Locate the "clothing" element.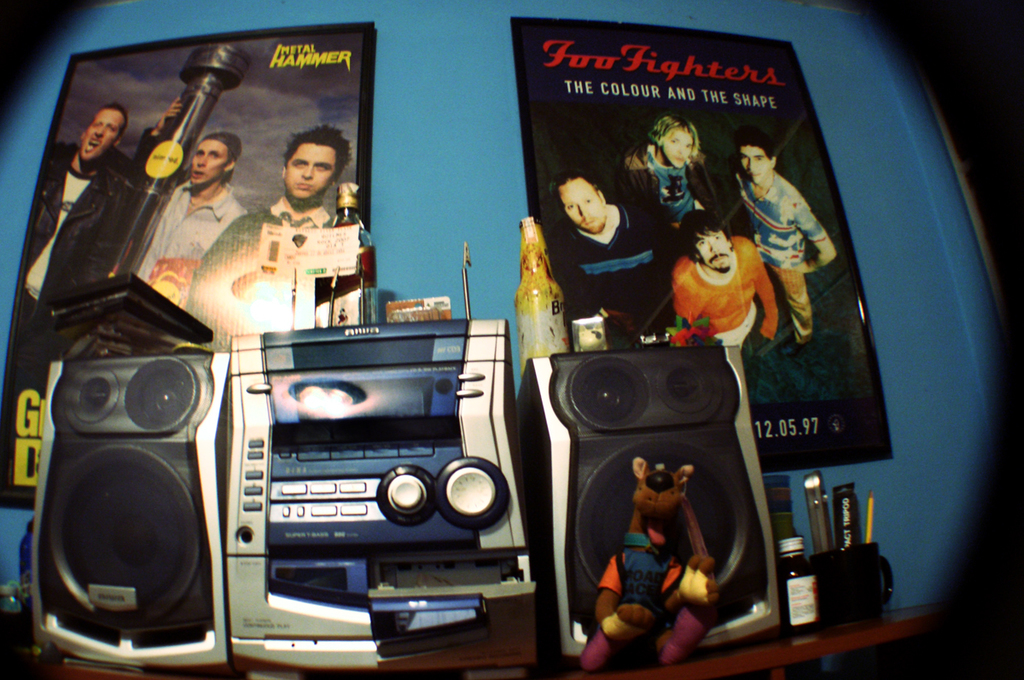
Element bbox: {"left": 736, "top": 165, "right": 826, "bottom": 346}.
